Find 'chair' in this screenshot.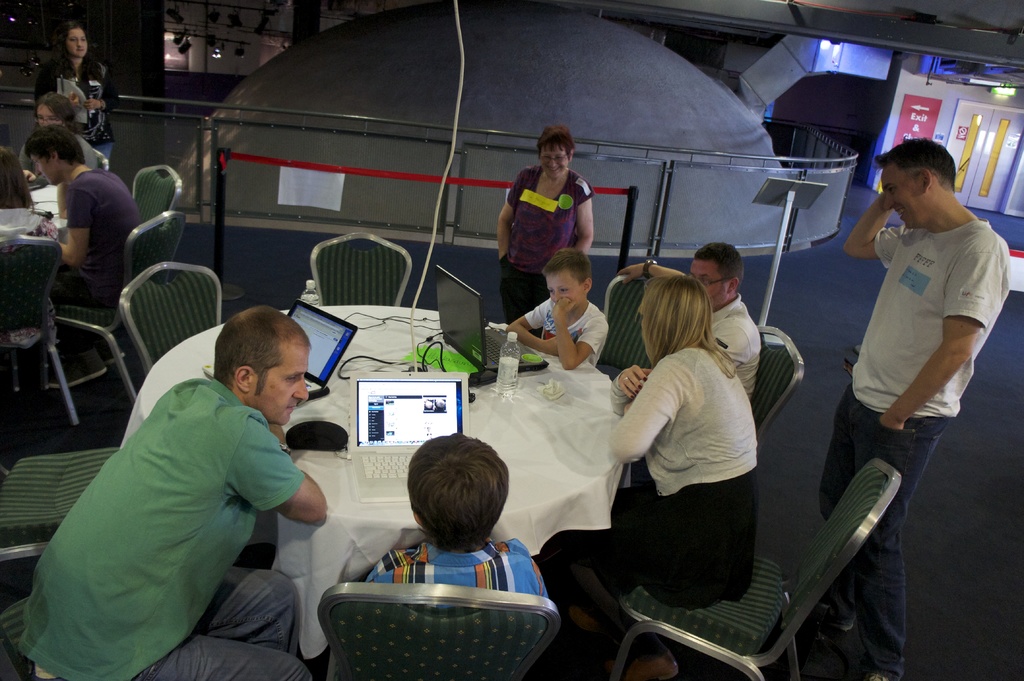
The bounding box for 'chair' is left=308, top=225, right=413, bottom=308.
